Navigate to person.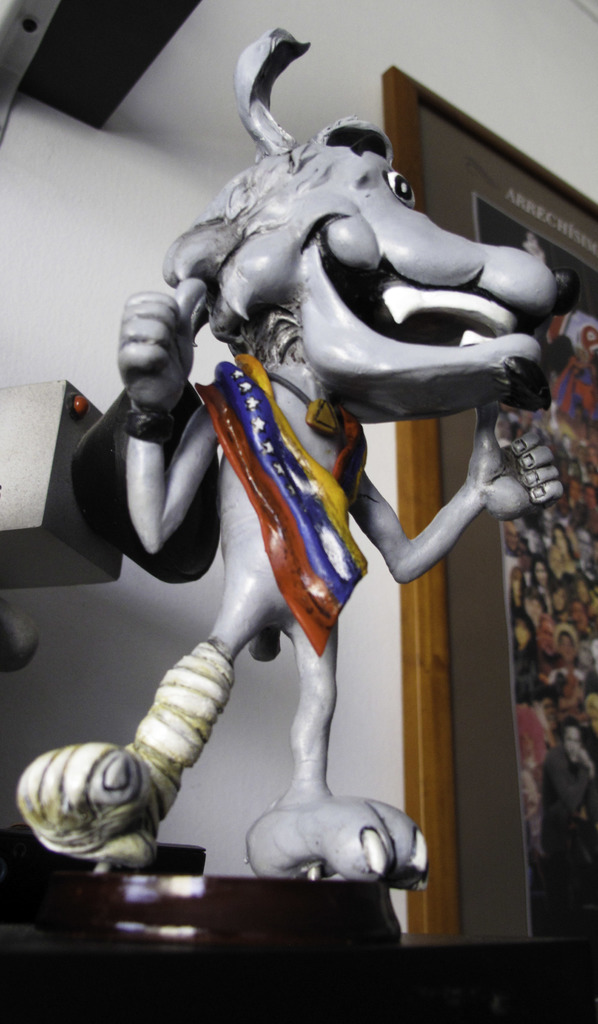
Navigation target: bbox(544, 269, 597, 357).
